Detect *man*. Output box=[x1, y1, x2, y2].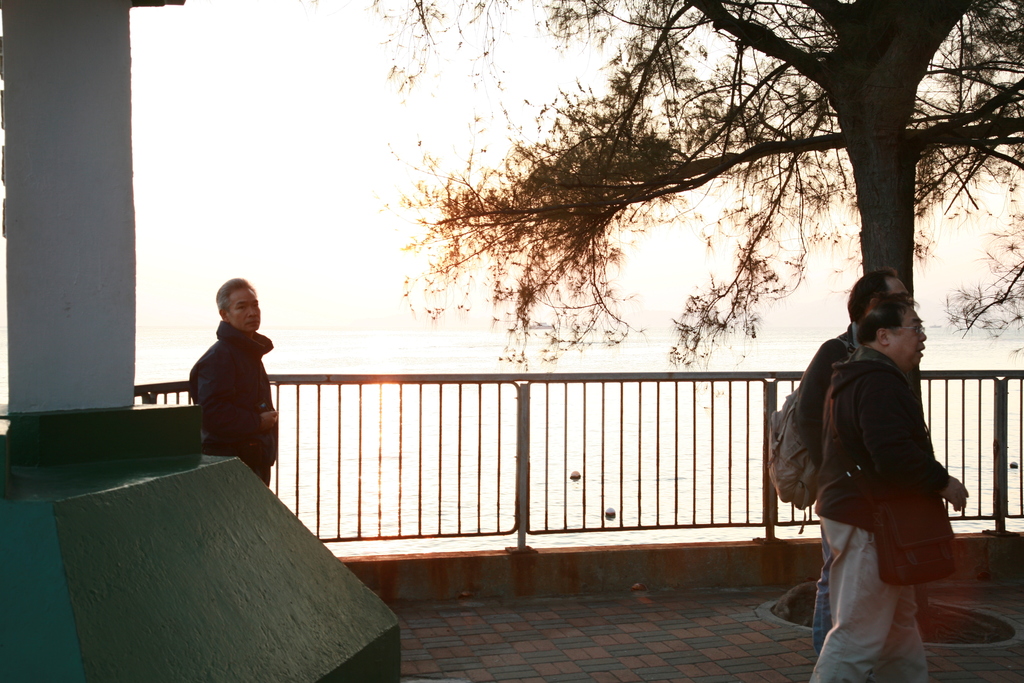
box=[806, 270, 924, 661].
